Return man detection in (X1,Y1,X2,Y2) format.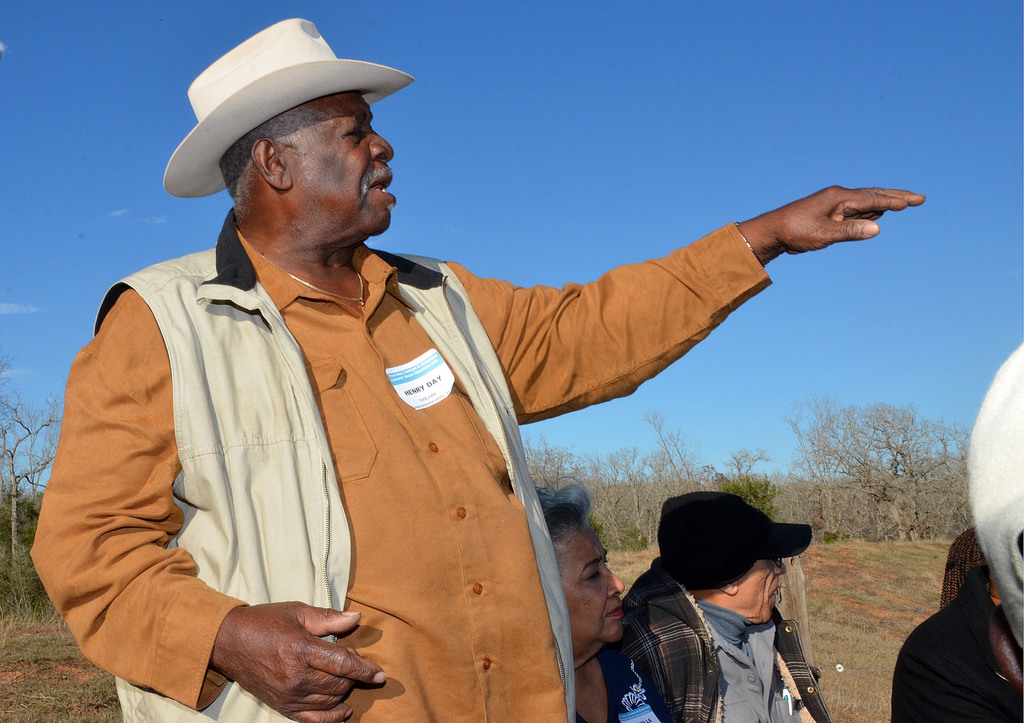
(30,20,924,722).
